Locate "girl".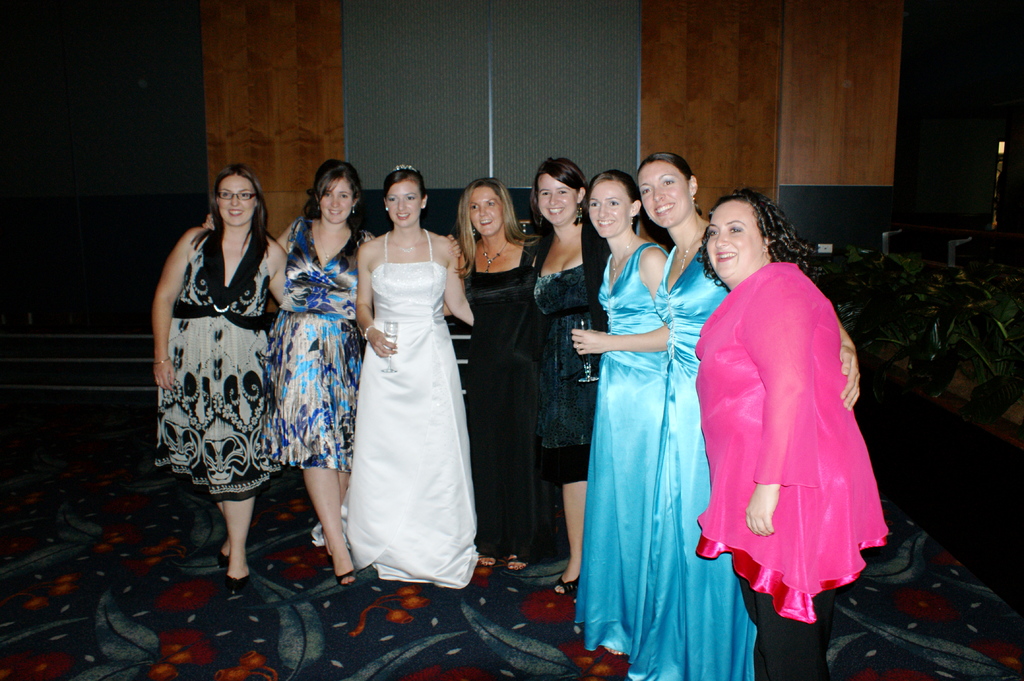
Bounding box: locate(148, 162, 282, 586).
